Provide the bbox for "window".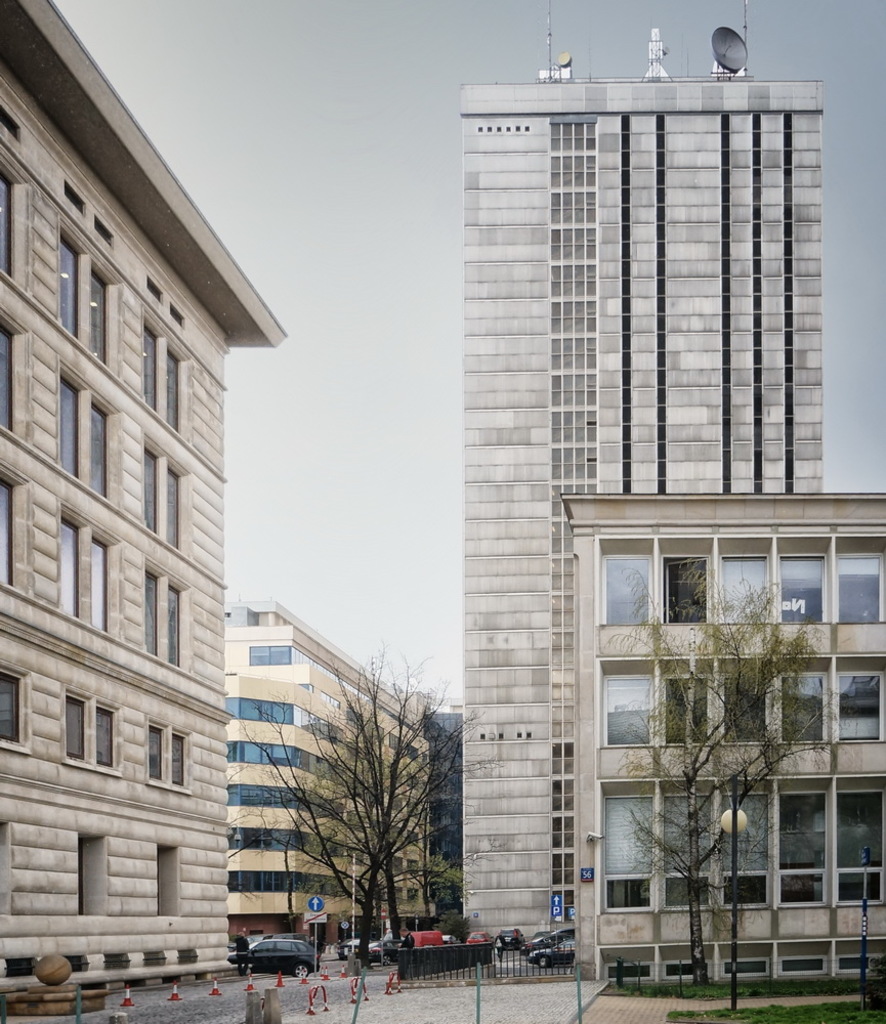
pyautogui.locateOnScreen(251, 643, 292, 669).
